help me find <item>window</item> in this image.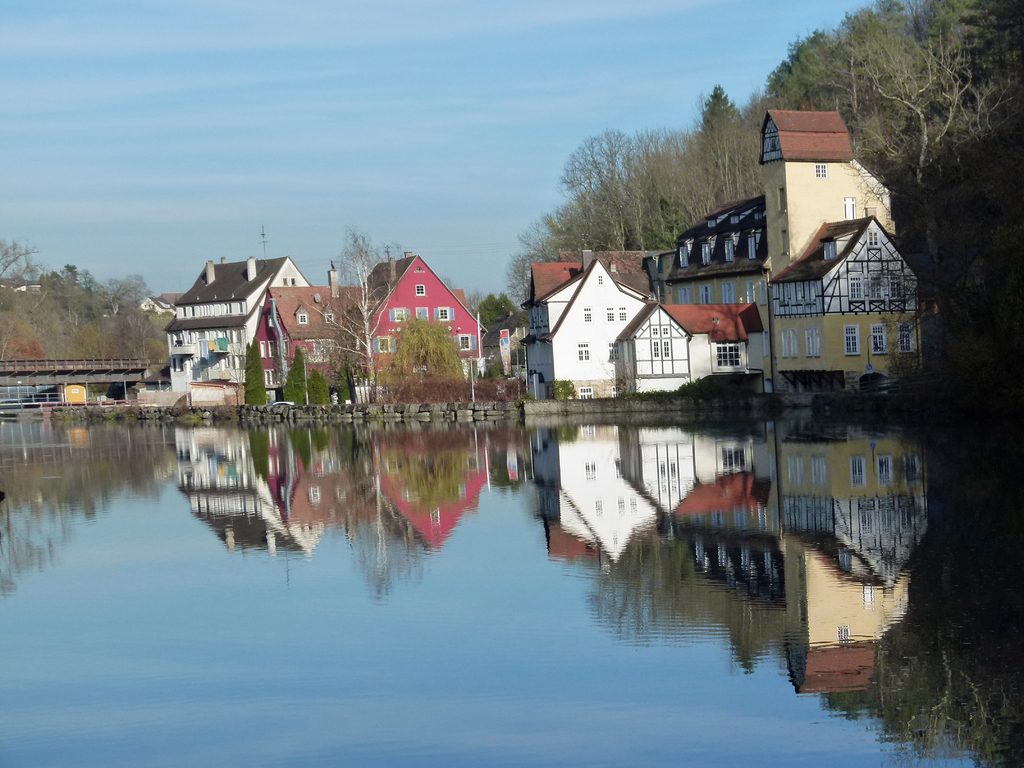
Found it: box(746, 237, 756, 259).
